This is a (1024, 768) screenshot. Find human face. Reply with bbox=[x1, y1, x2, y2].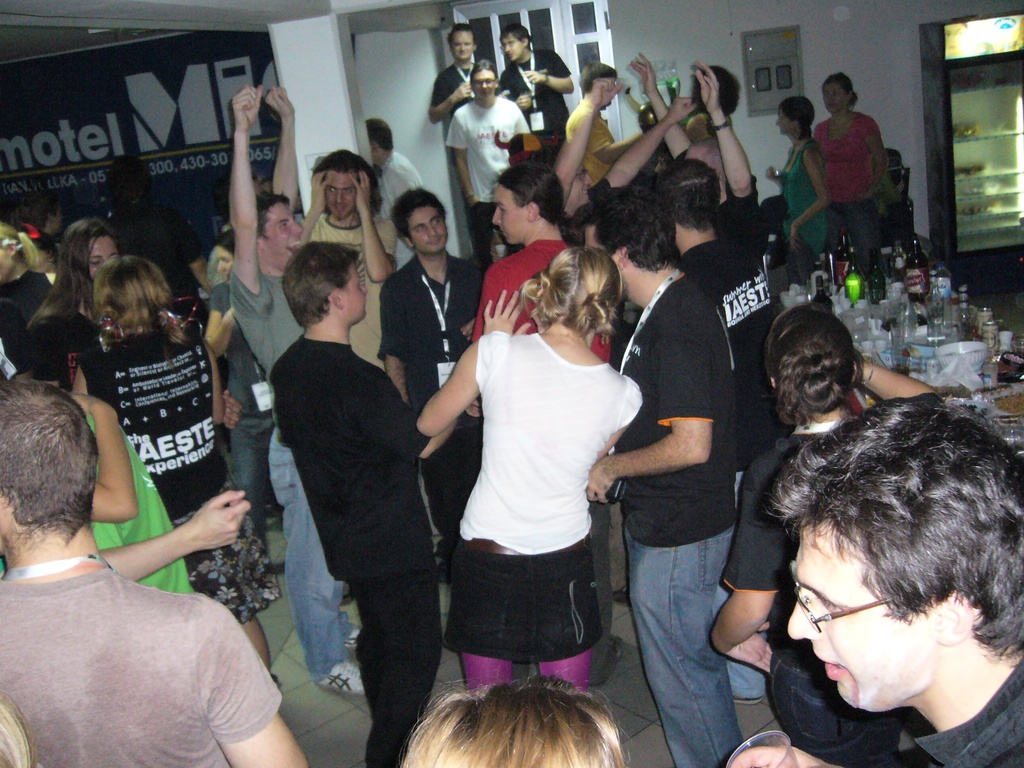
bbox=[822, 86, 846, 114].
